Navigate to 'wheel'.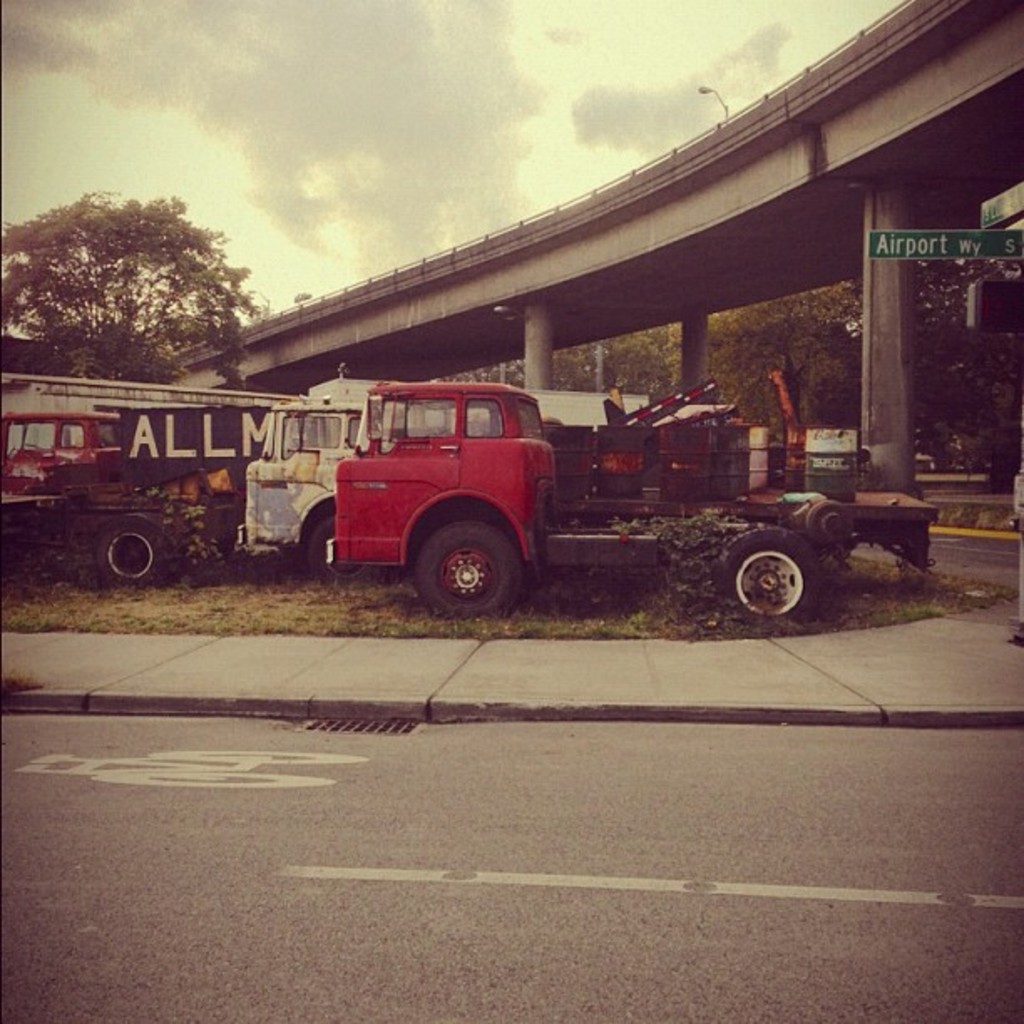
Navigation target: locate(718, 515, 838, 621).
